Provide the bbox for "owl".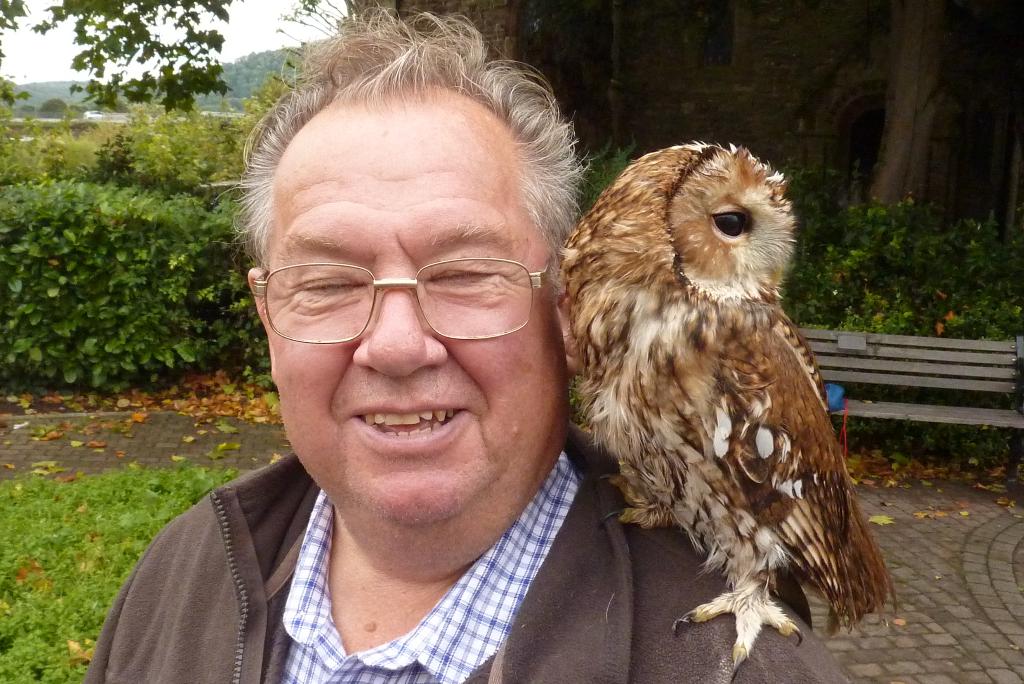
[562, 138, 897, 680].
